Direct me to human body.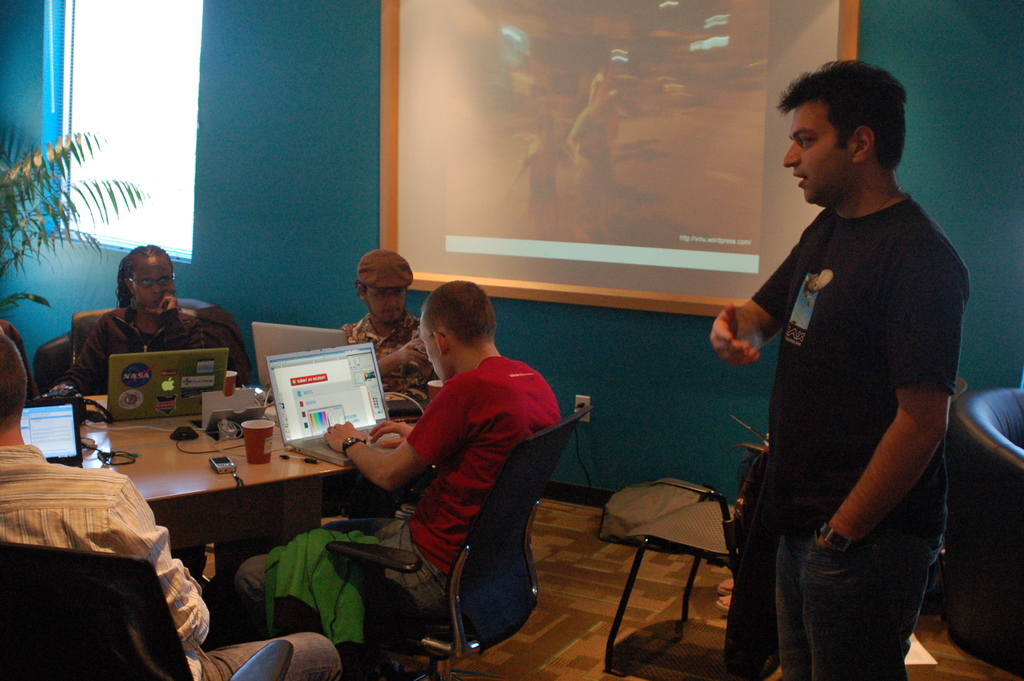
Direction: 41:296:261:397.
